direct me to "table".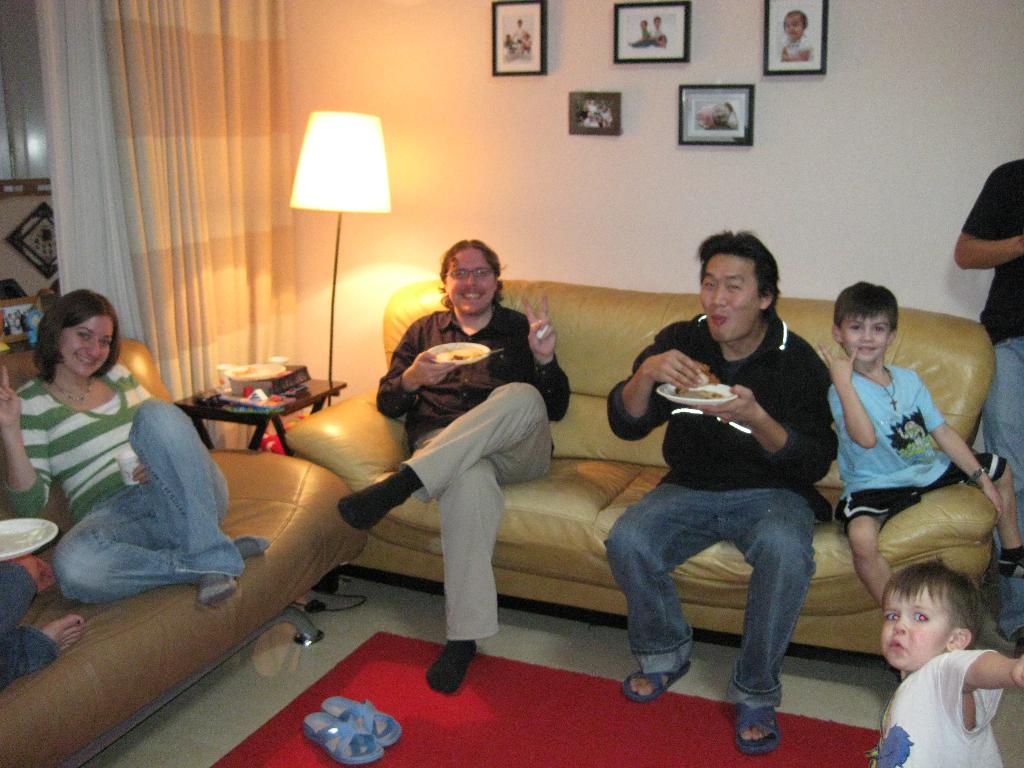
Direction: pyautogui.locateOnScreen(177, 373, 346, 449).
